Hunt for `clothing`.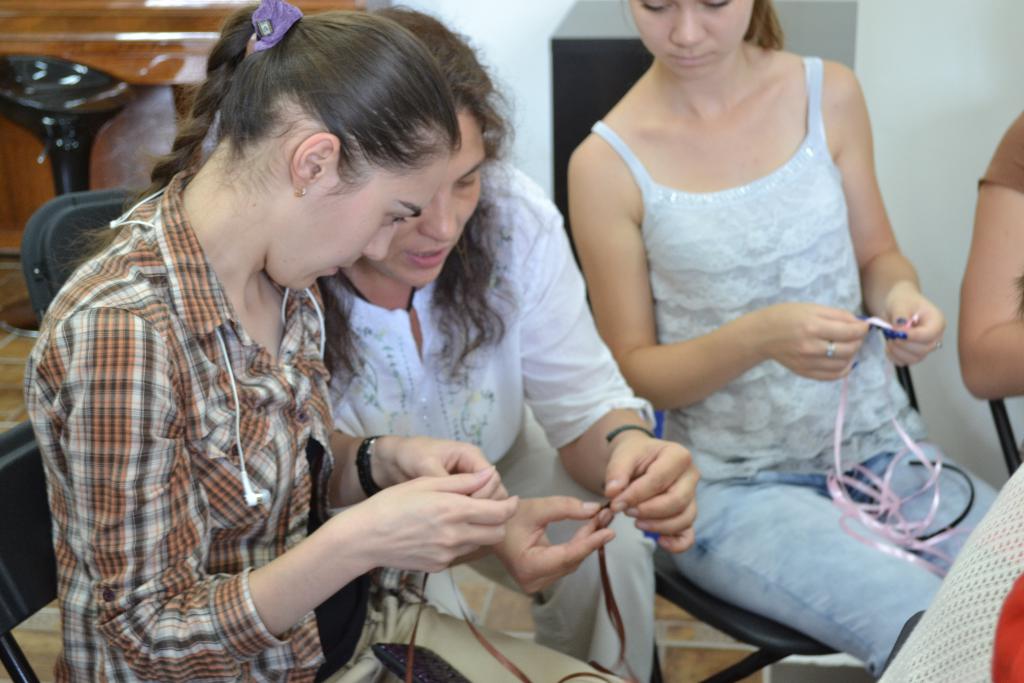
Hunted down at Rect(29, 158, 399, 682).
